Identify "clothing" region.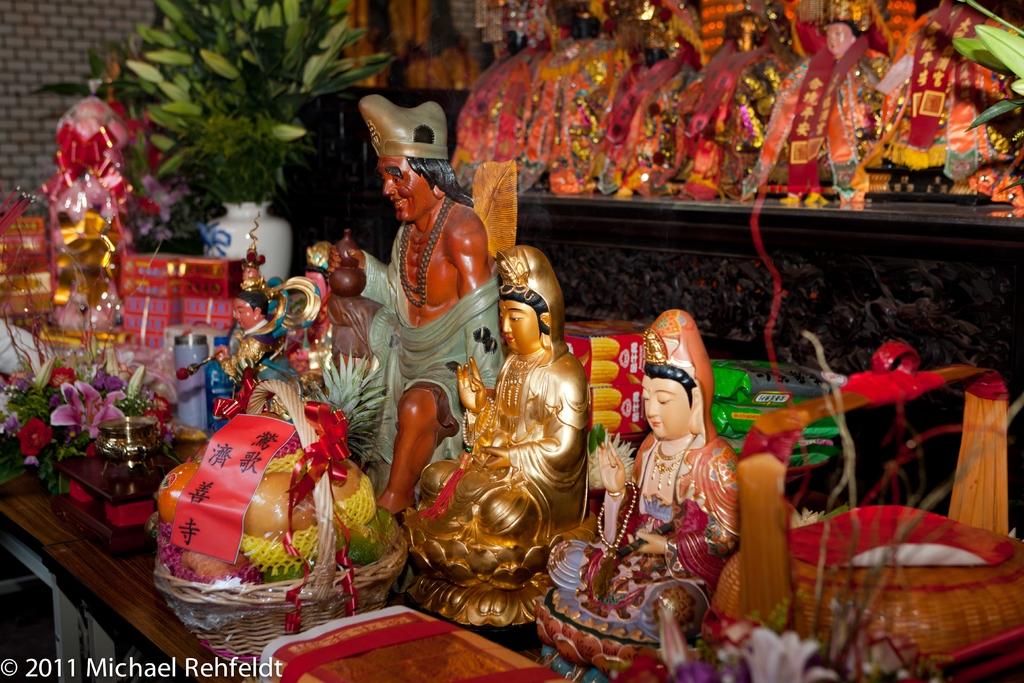
Region: (x1=678, y1=33, x2=788, y2=178).
